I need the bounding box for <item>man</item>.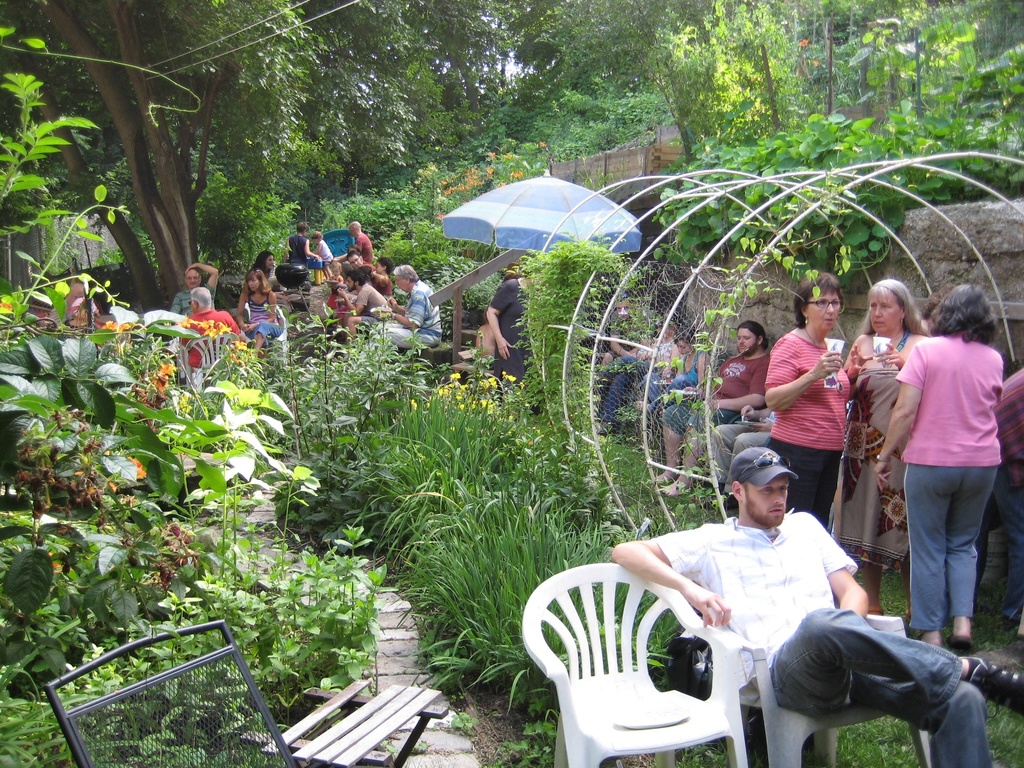
Here it is: locate(289, 223, 321, 266).
